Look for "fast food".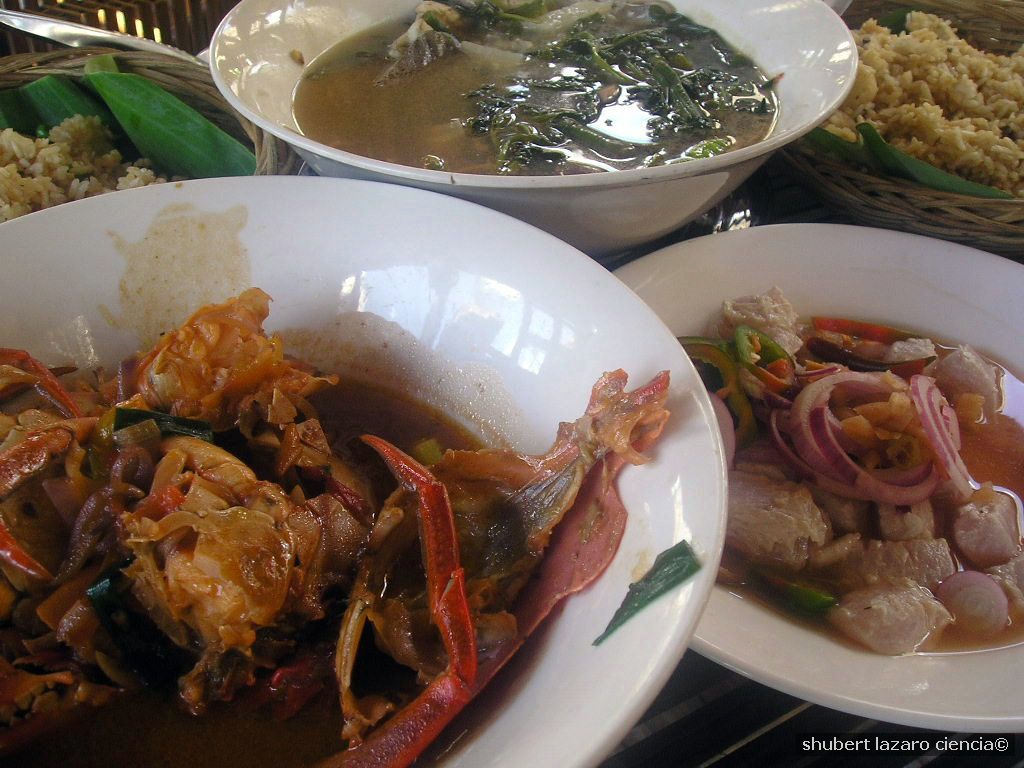
Found: 709, 255, 1007, 641.
